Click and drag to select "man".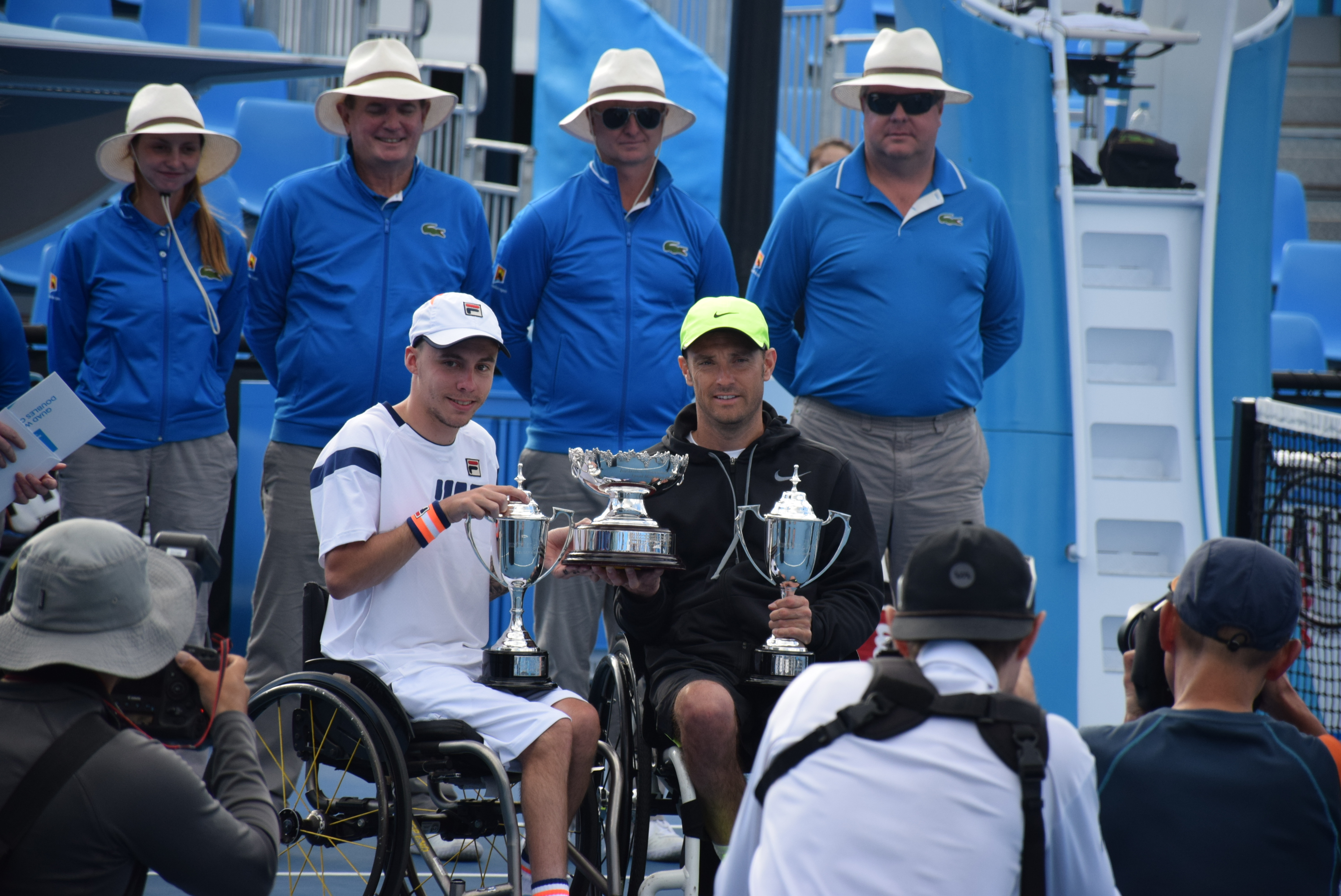
Selection: pyautogui.locateOnScreen(221, 19, 339, 320).
